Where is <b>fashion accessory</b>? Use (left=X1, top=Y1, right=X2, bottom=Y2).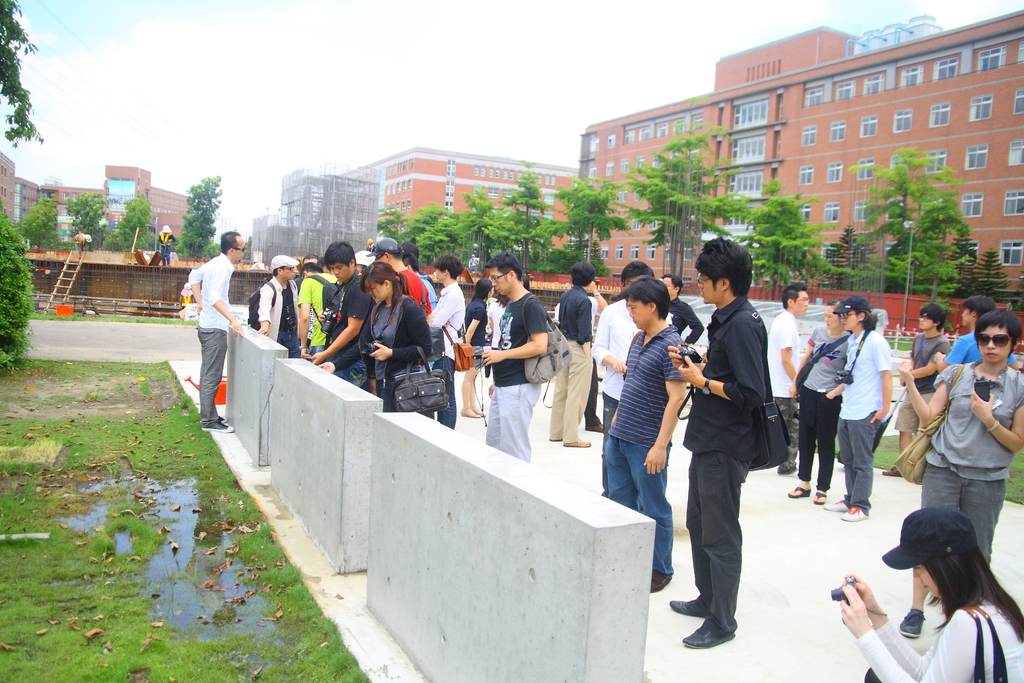
(left=271, top=254, right=299, bottom=272).
